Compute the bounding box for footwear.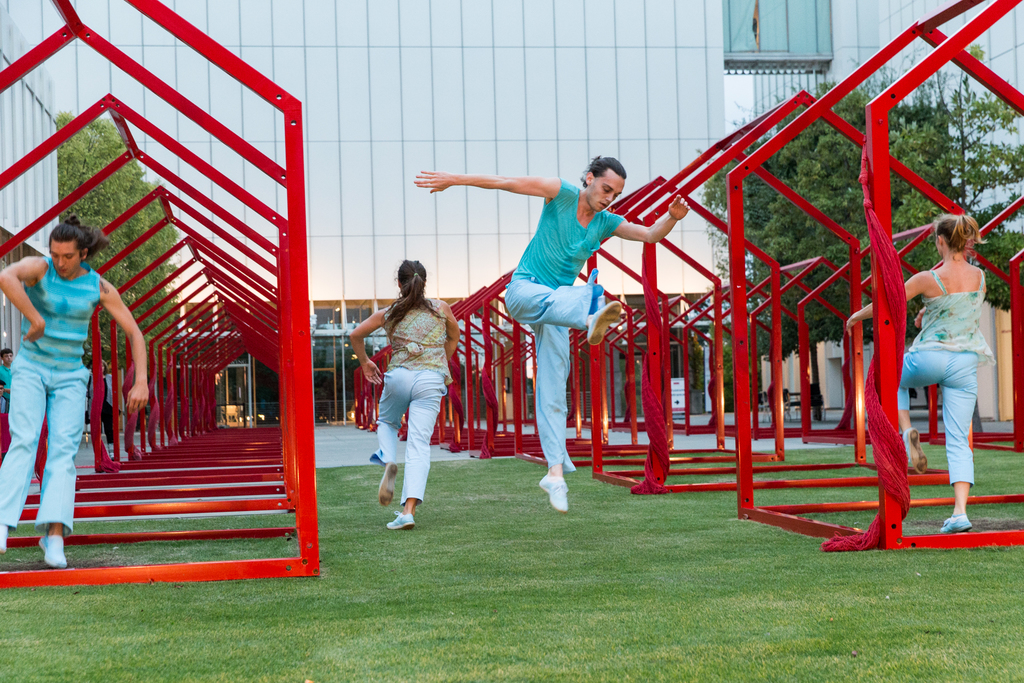
x1=0 y1=522 x2=11 y2=555.
